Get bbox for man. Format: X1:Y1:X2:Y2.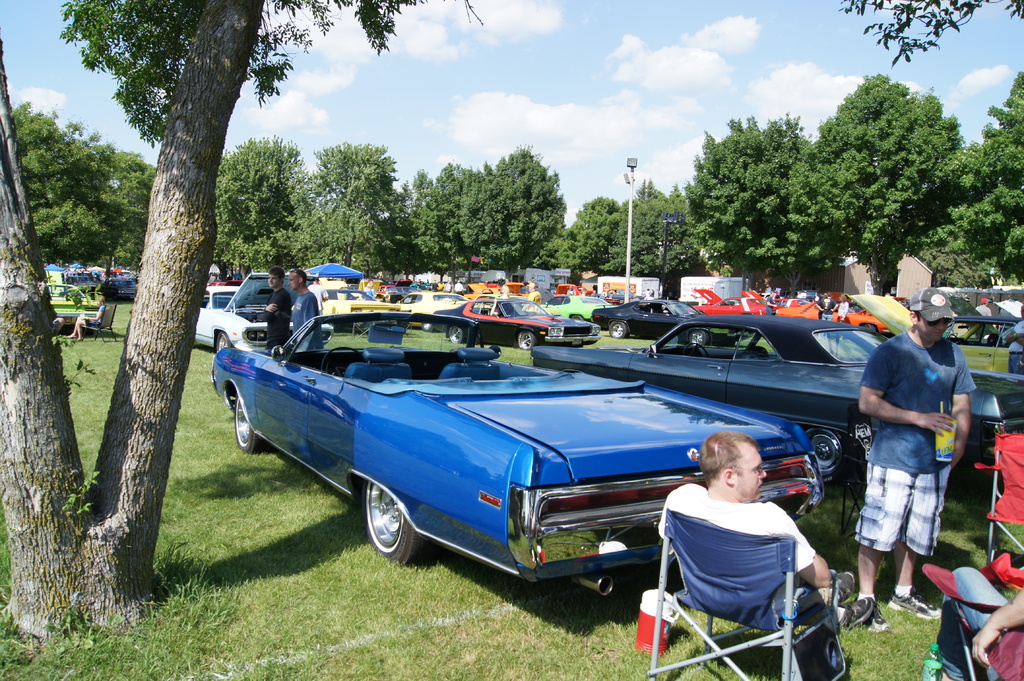
287:273:314:356.
